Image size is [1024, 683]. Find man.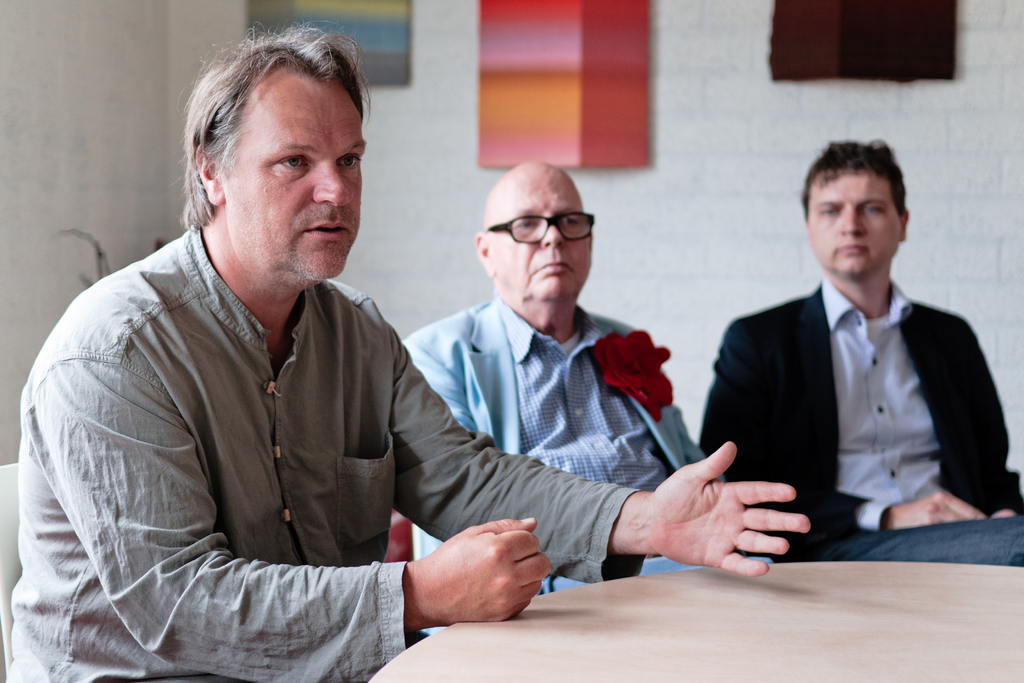
702 145 1004 580.
